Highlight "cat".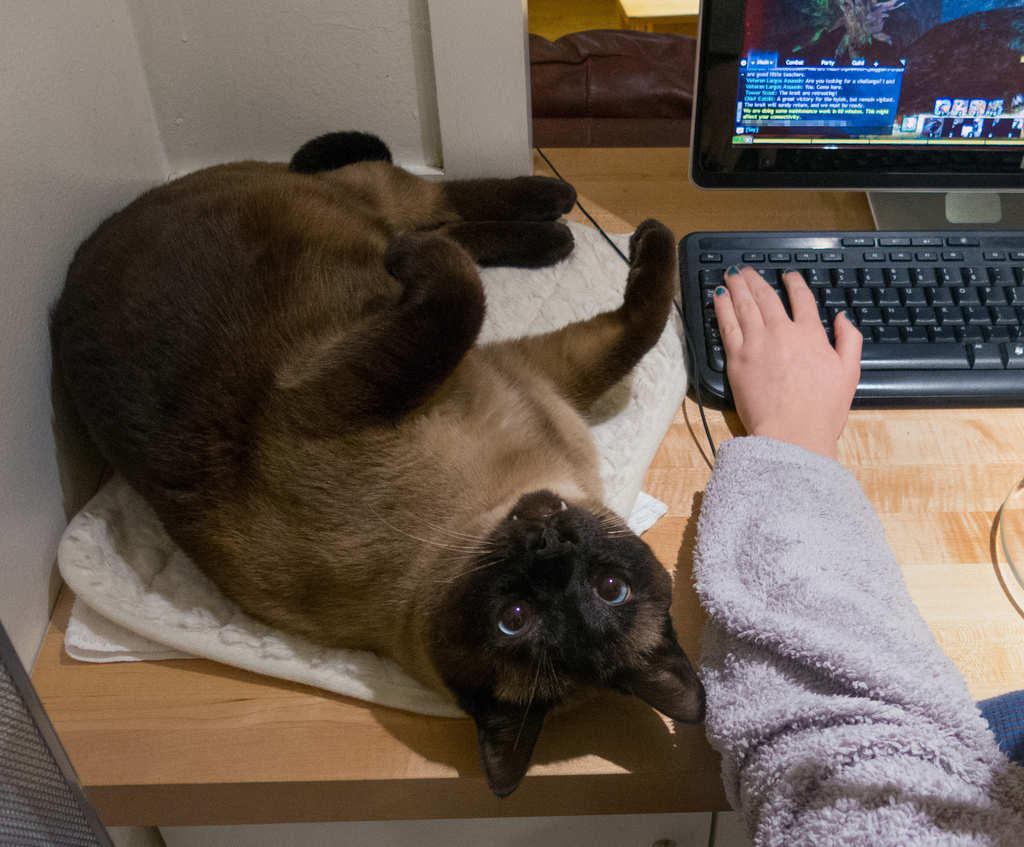
Highlighted region: detection(48, 128, 710, 787).
